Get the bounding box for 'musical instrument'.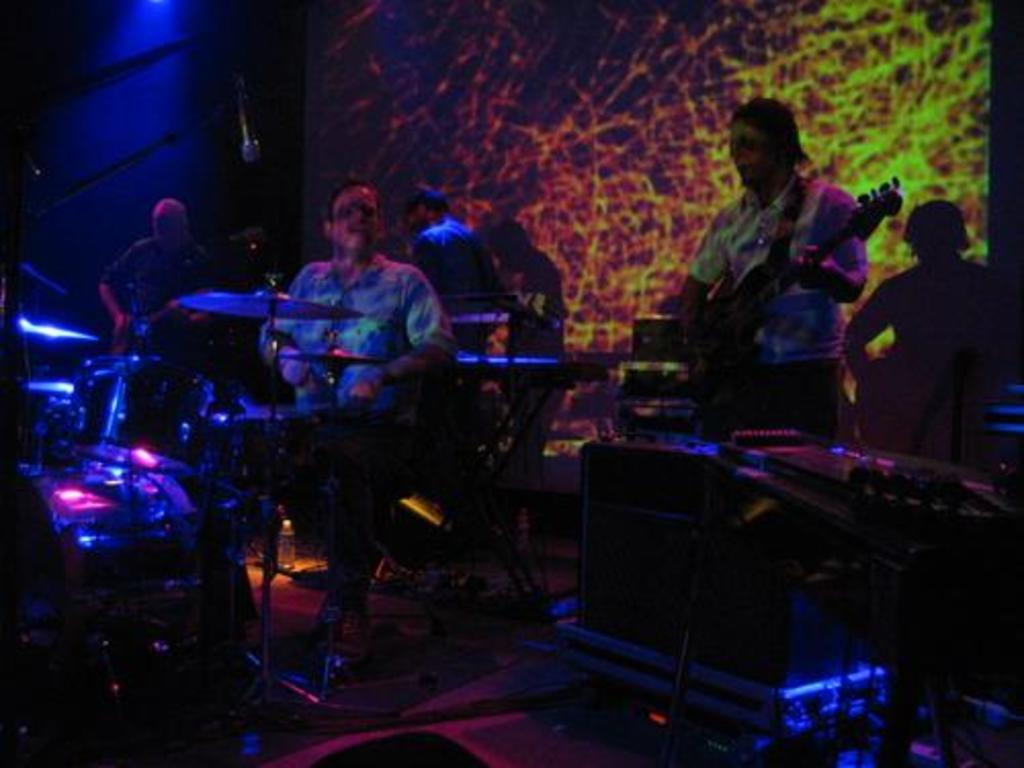
box=[442, 350, 616, 399].
